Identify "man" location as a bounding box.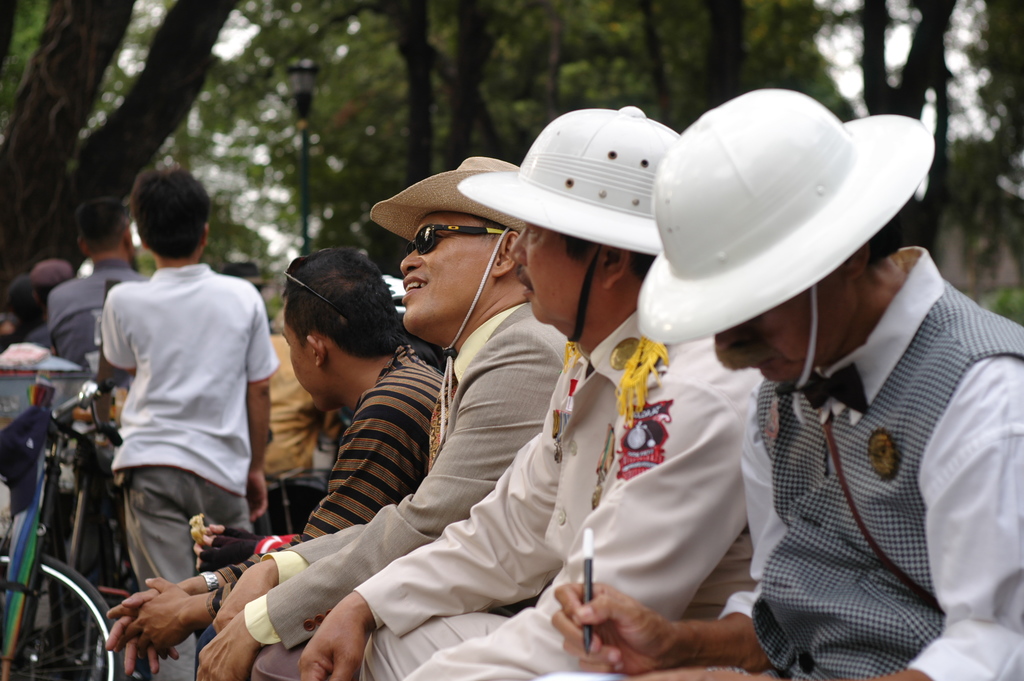
{"left": 294, "top": 101, "right": 761, "bottom": 680}.
